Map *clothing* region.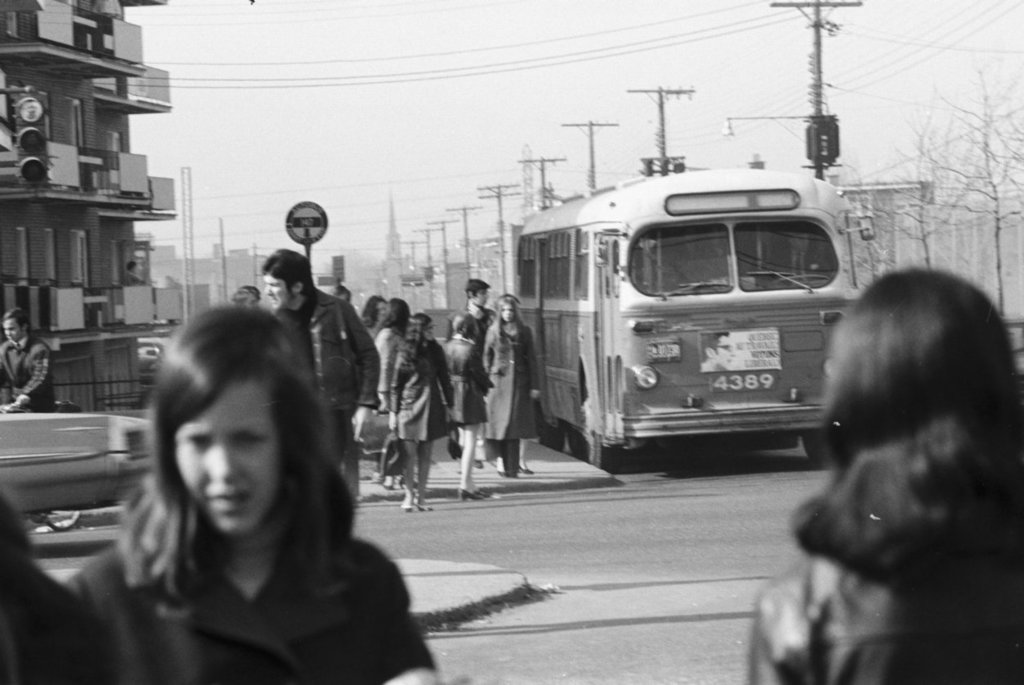
Mapped to [261,284,376,506].
